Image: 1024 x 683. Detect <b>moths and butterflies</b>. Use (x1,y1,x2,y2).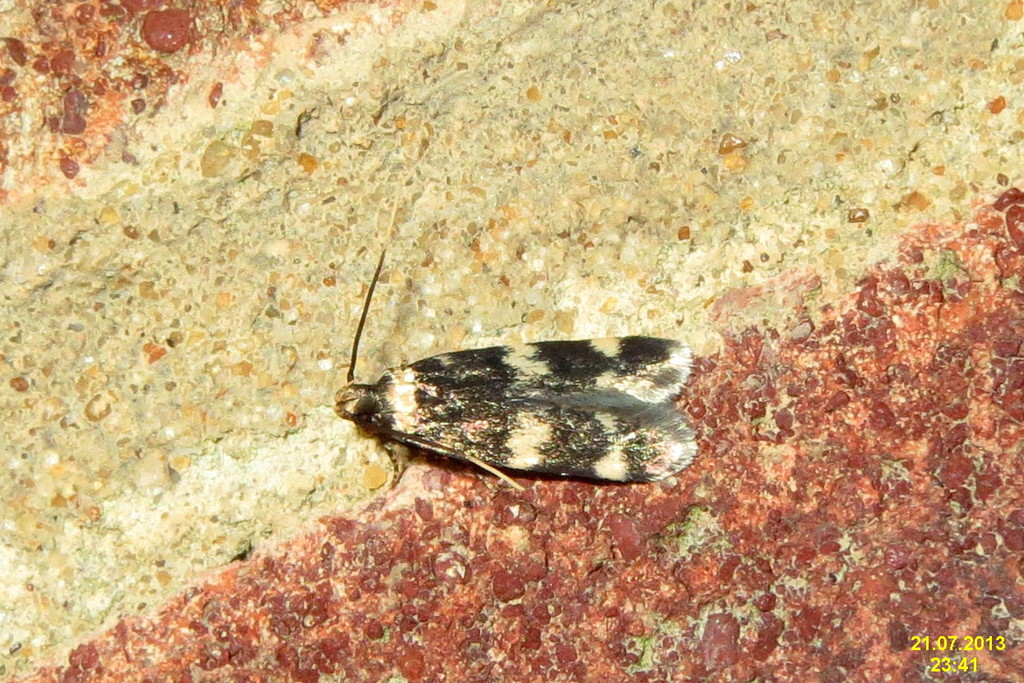
(330,184,698,494).
